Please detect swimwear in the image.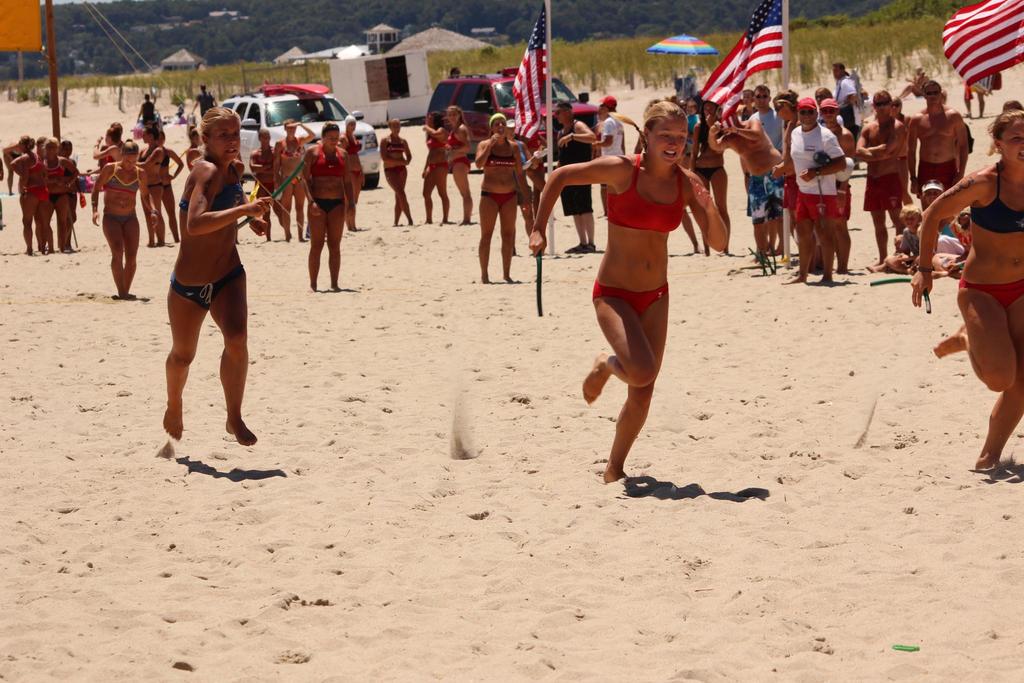
select_region(958, 276, 1022, 306).
